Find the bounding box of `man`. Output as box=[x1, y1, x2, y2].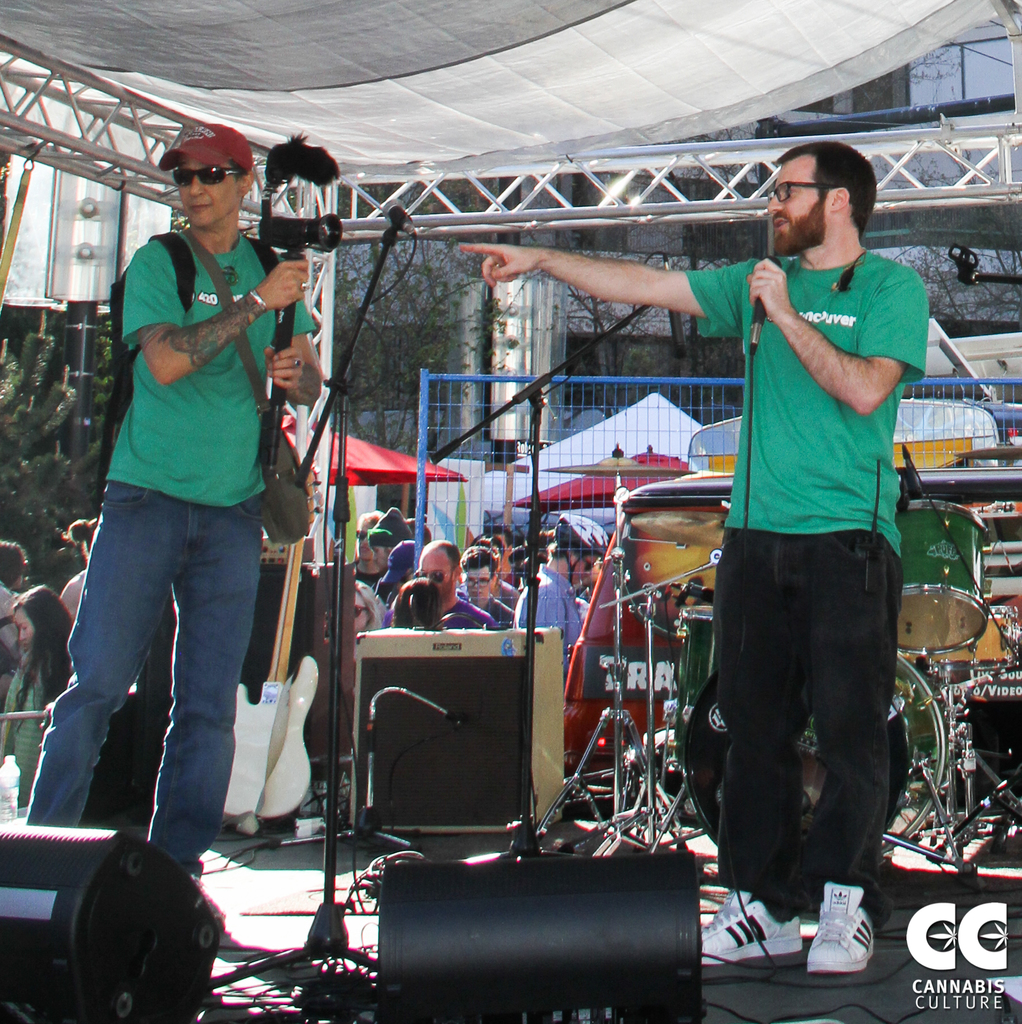
box=[515, 513, 609, 673].
